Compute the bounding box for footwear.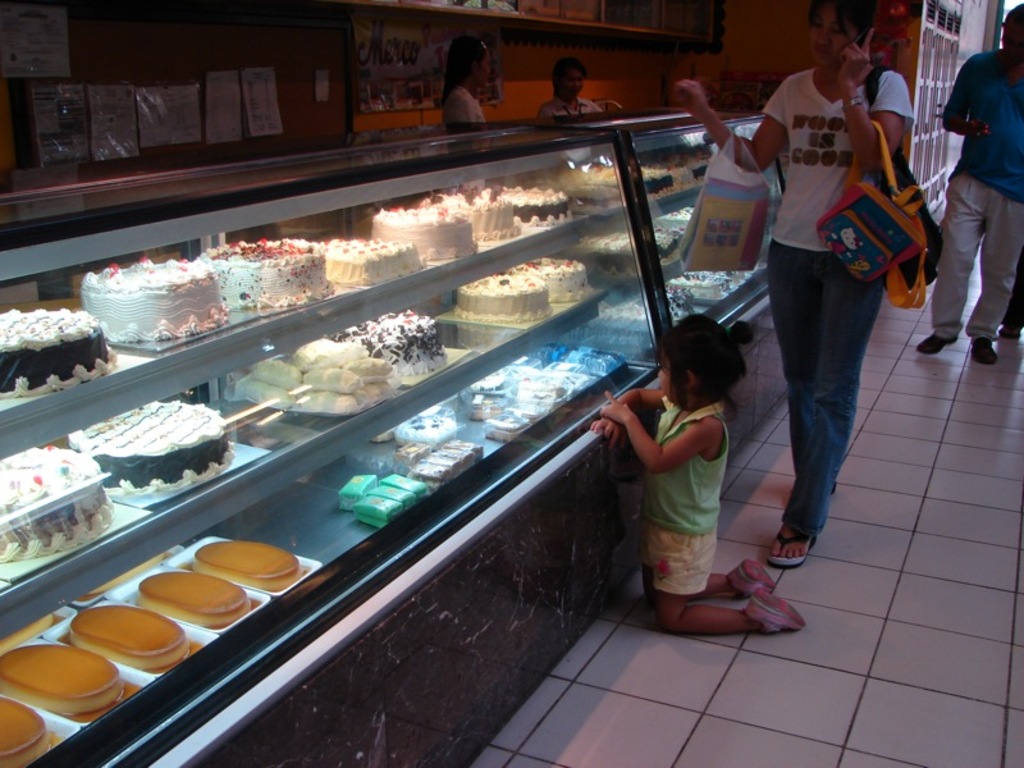
rect(915, 324, 956, 353).
